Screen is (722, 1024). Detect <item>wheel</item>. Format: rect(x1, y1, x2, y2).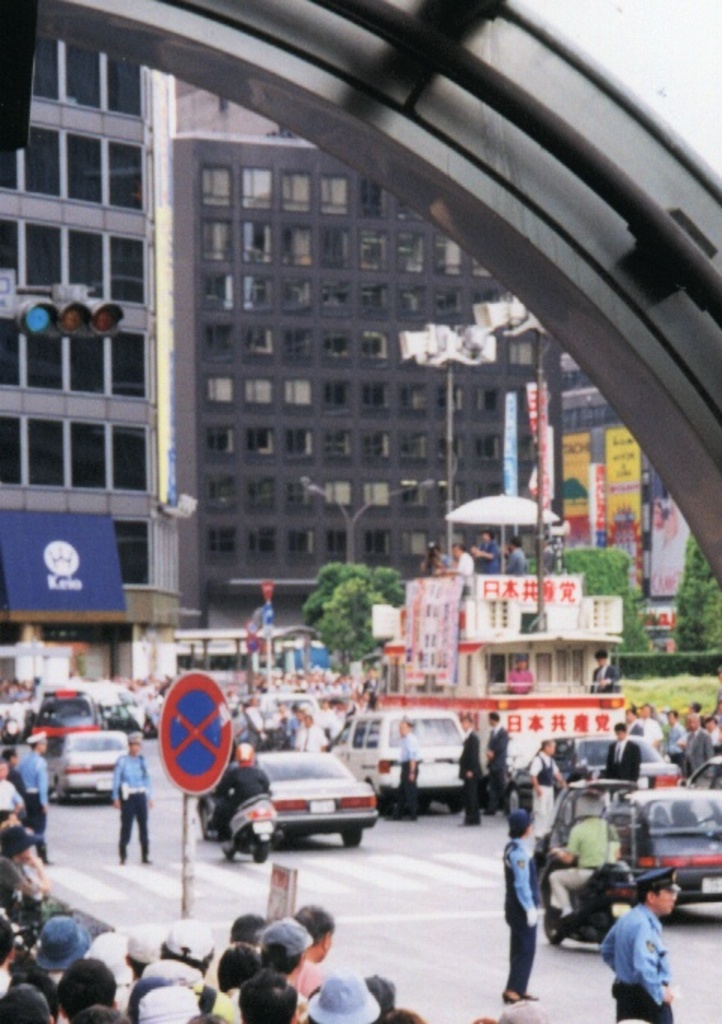
rect(220, 841, 239, 860).
